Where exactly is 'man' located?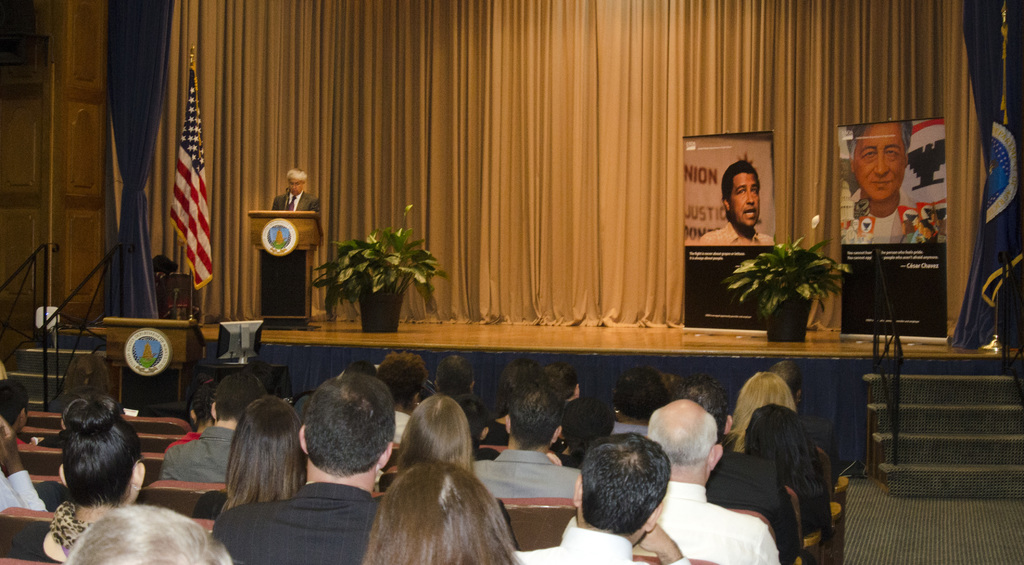
Its bounding box is Rect(209, 372, 402, 564).
